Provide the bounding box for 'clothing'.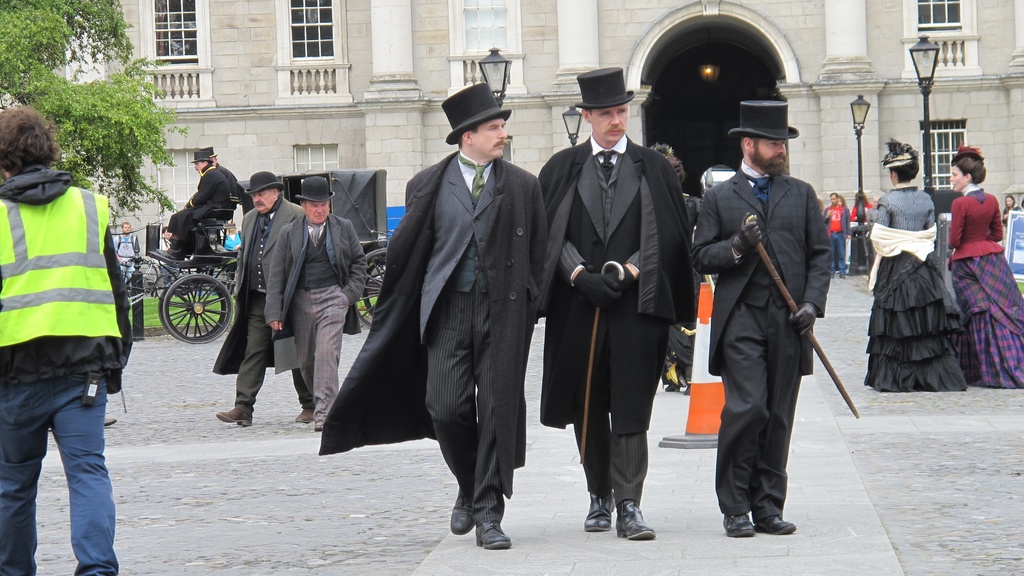
(left=0, top=172, right=141, bottom=575).
